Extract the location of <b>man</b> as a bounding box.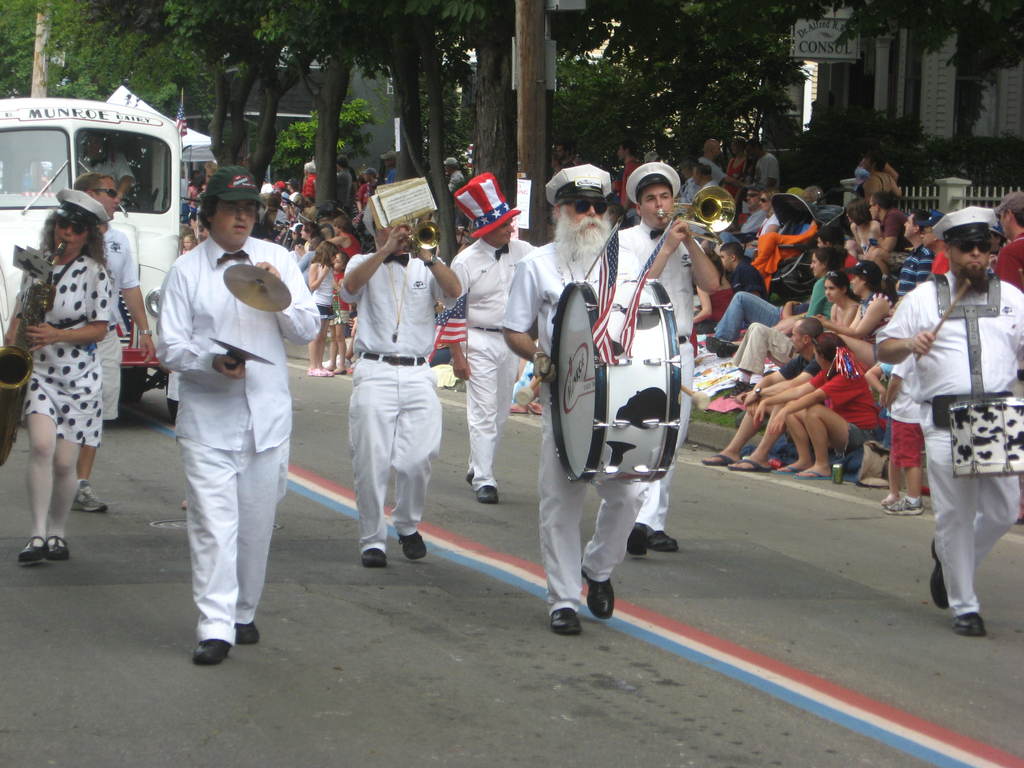
[left=440, top=166, right=546, bottom=502].
